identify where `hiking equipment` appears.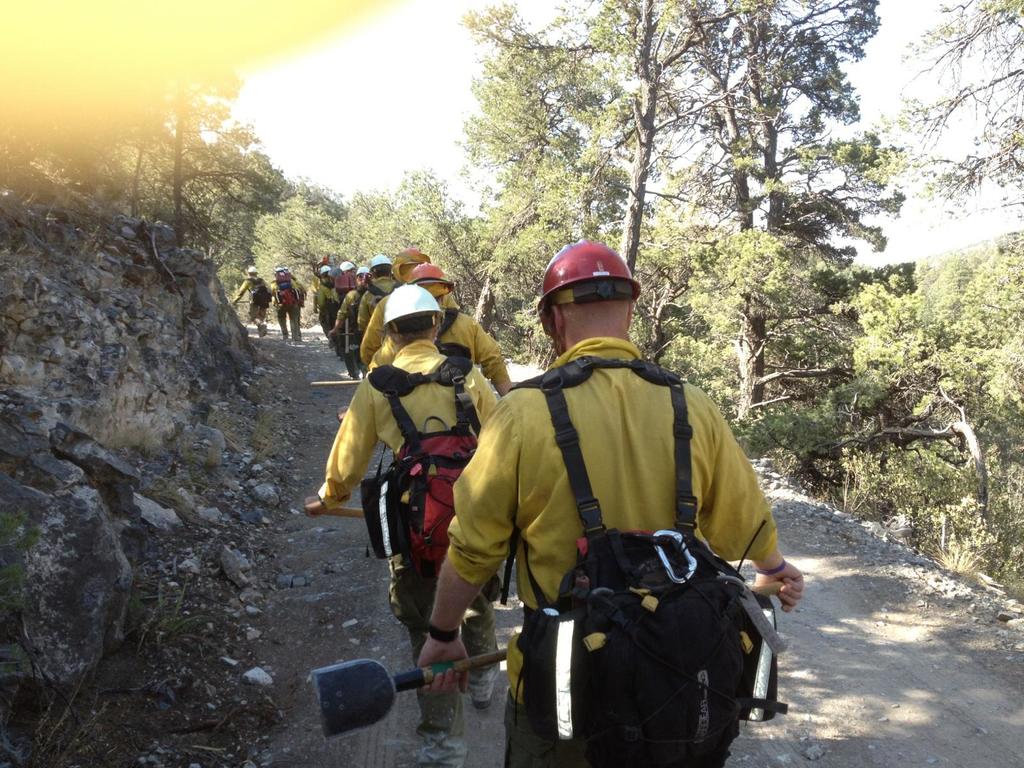
Appears at locate(391, 248, 431, 283).
